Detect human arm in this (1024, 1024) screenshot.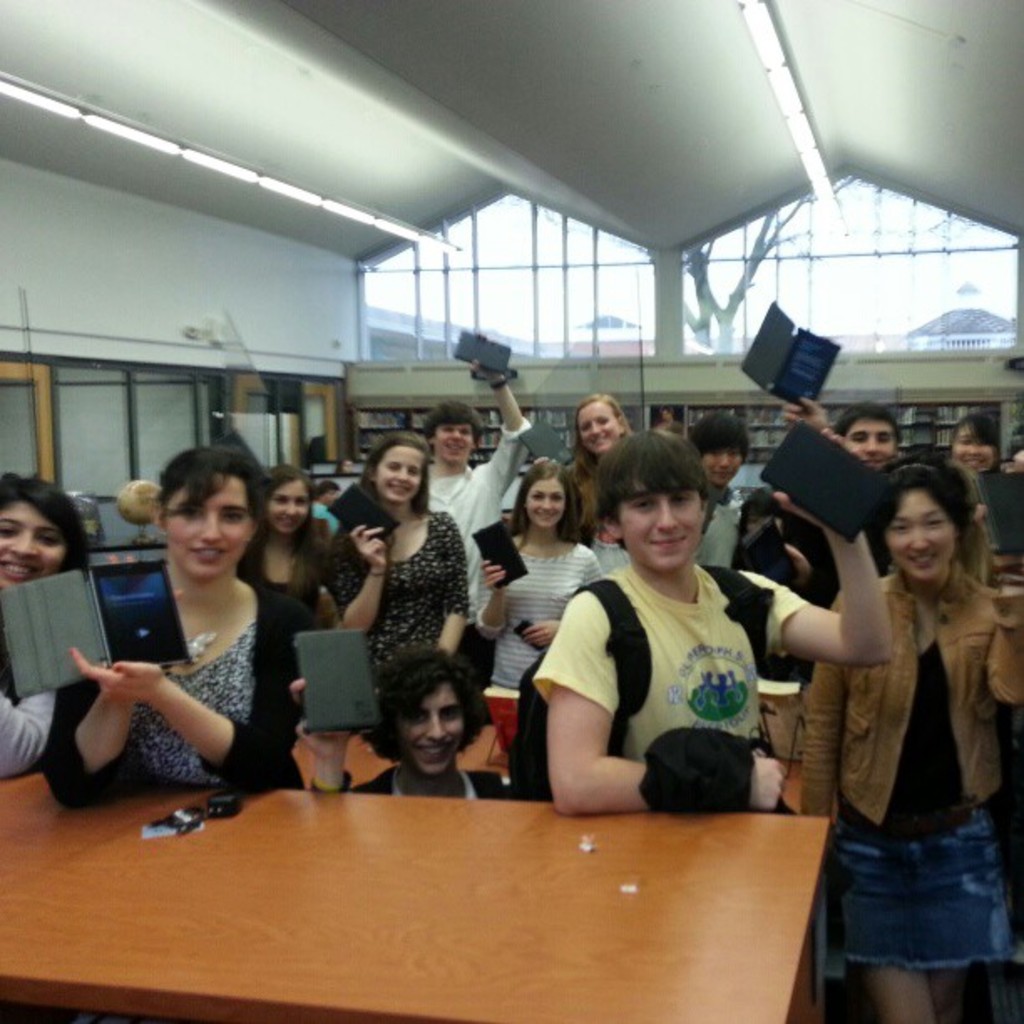
Detection: pyautogui.locateOnScreen(982, 609, 1022, 704).
